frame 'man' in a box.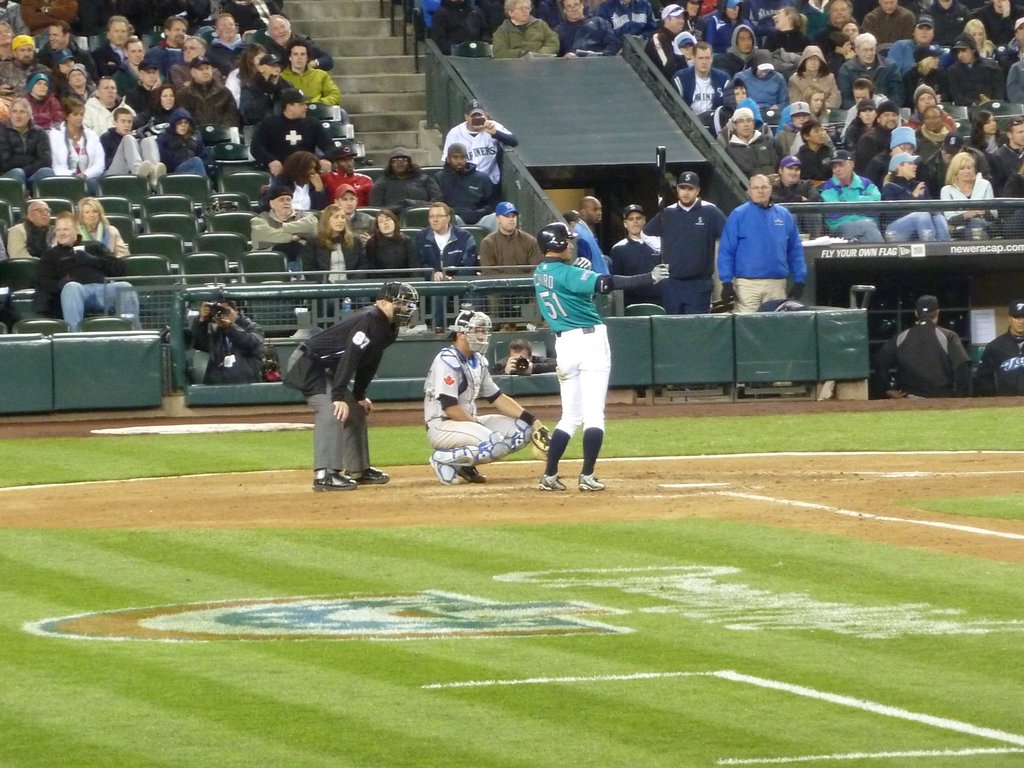
detection(489, 341, 558, 374).
